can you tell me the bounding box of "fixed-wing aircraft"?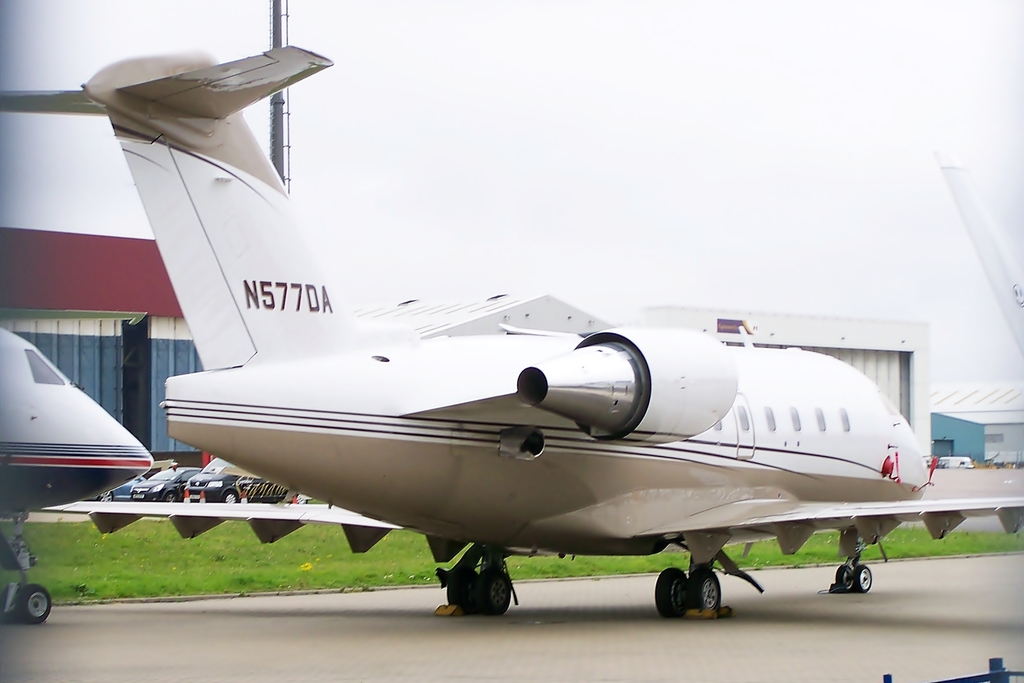
x1=931 y1=160 x2=1023 y2=351.
